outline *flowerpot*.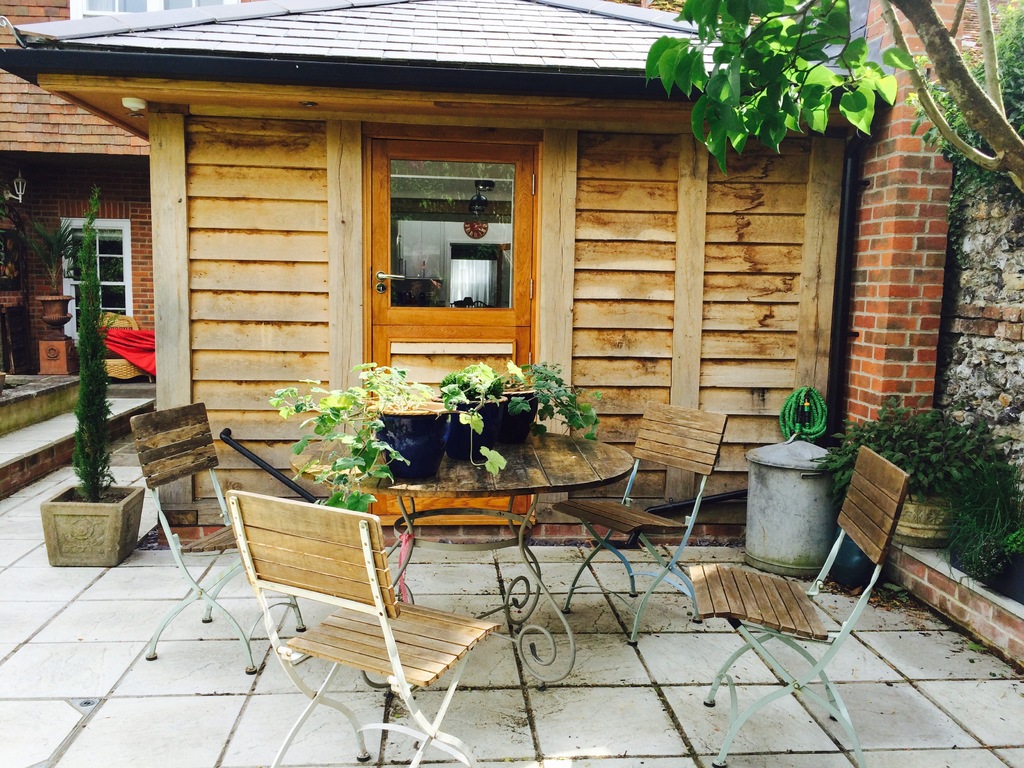
Outline: bbox(380, 408, 449, 477).
